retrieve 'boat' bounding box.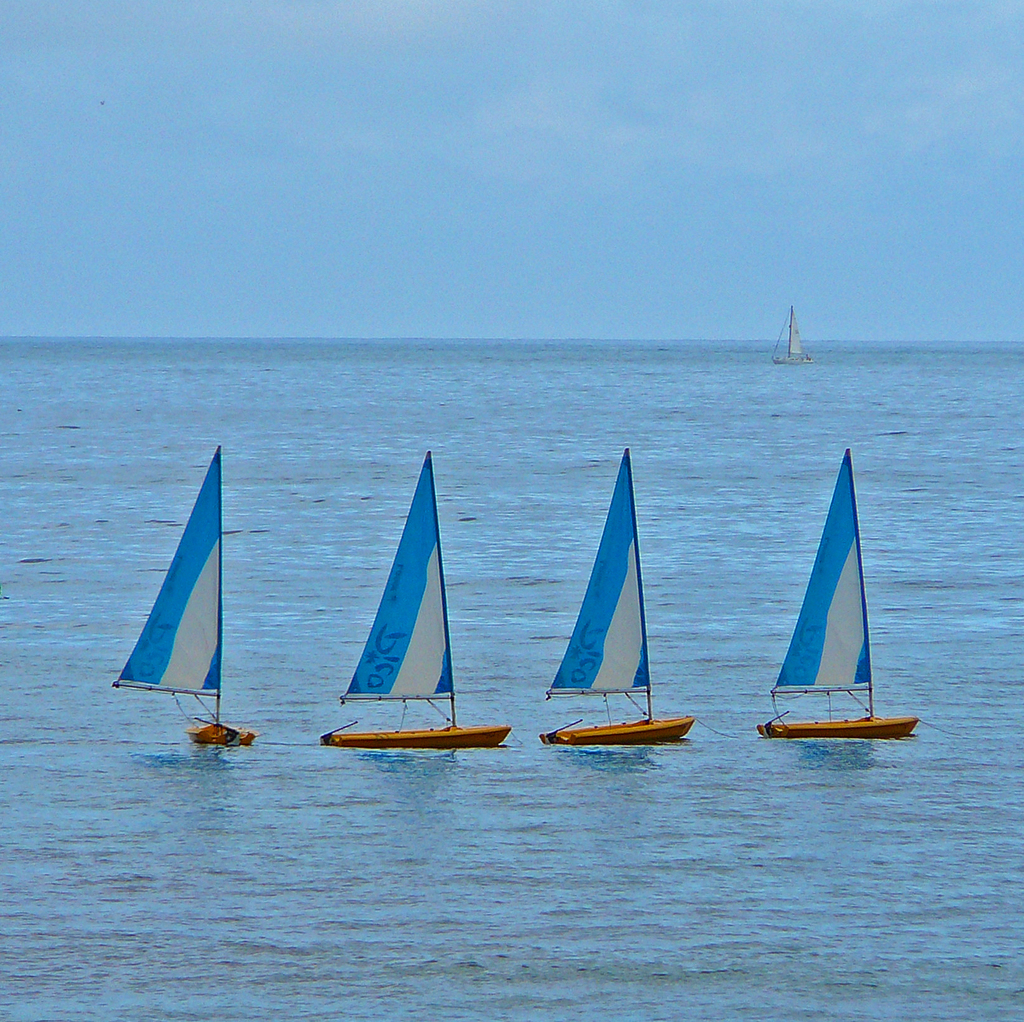
Bounding box: left=771, top=301, right=817, bottom=364.
